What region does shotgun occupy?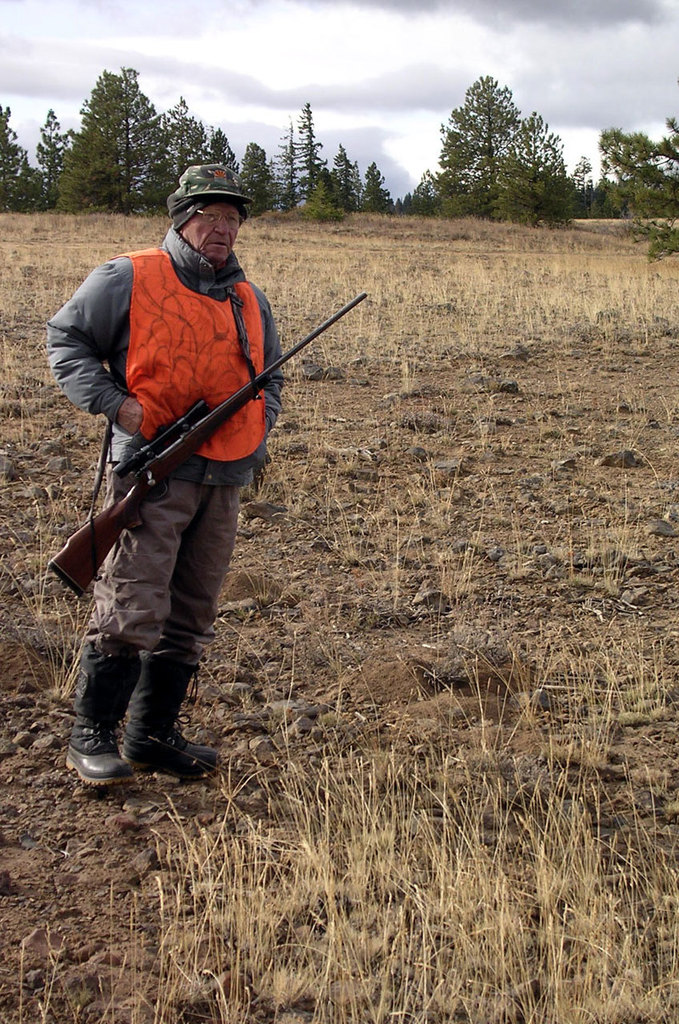
x1=49 y1=290 x2=363 y2=605.
